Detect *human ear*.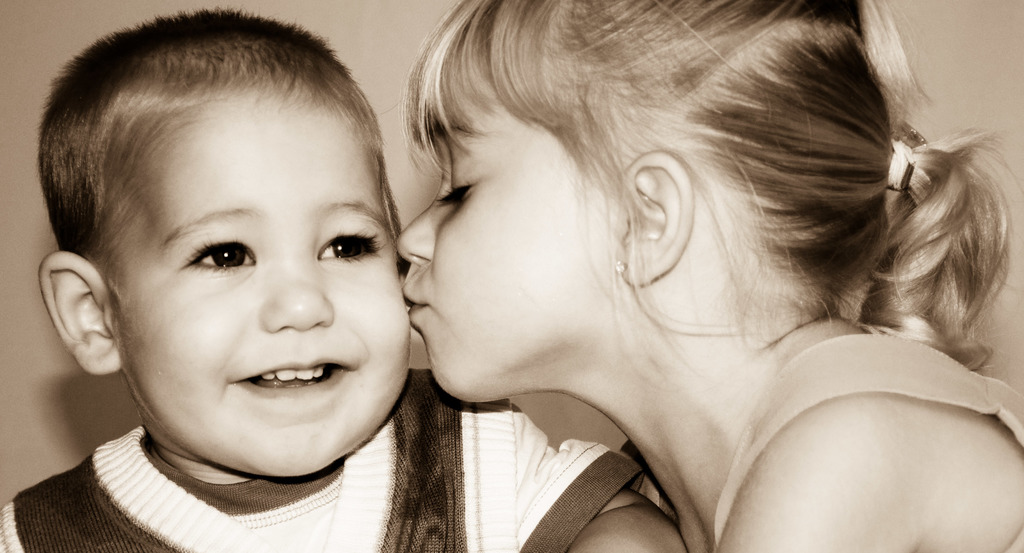
Detected at [x1=626, y1=145, x2=694, y2=288].
